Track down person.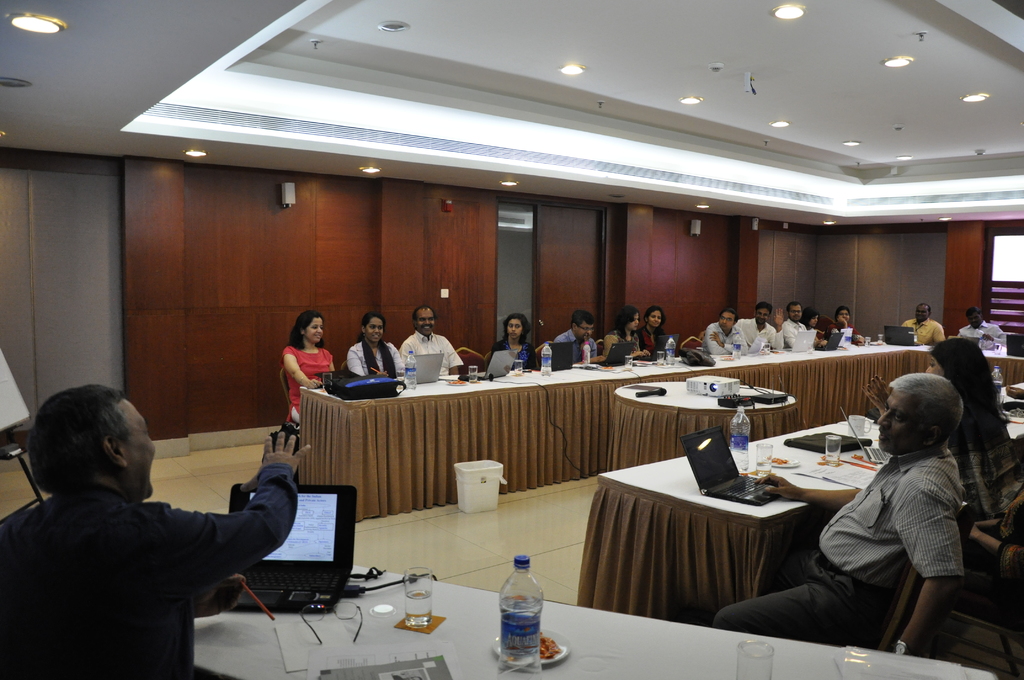
Tracked to select_region(487, 310, 536, 369).
